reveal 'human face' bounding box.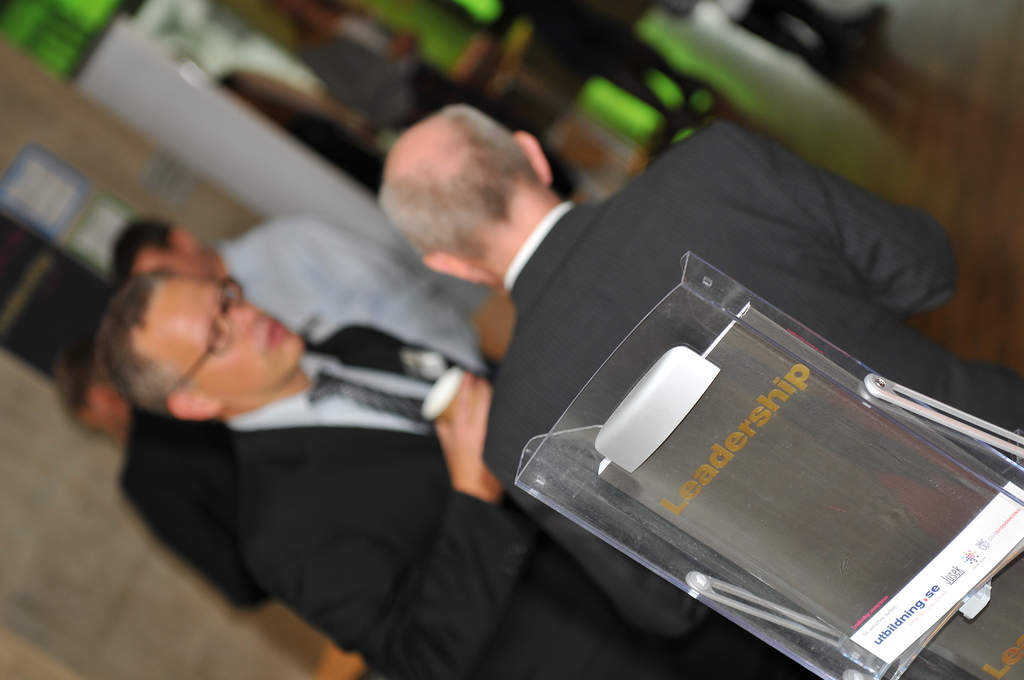
Revealed: bbox=[143, 275, 306, 384].
